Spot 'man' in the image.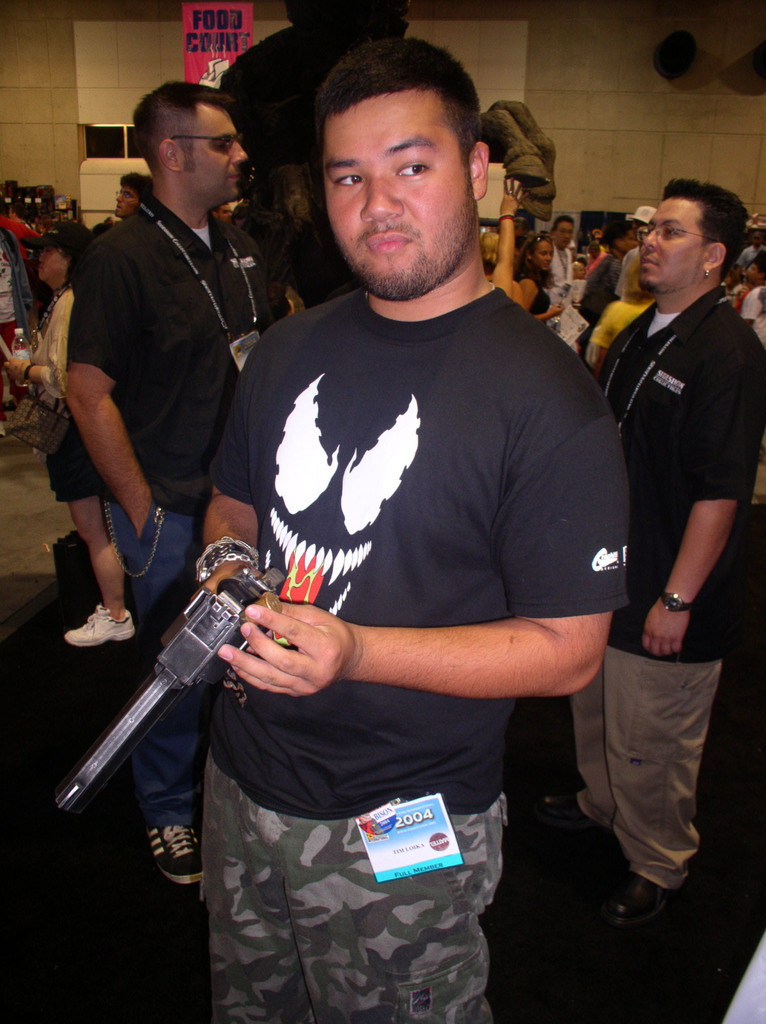
'man' found at 205,41,631,1023.
